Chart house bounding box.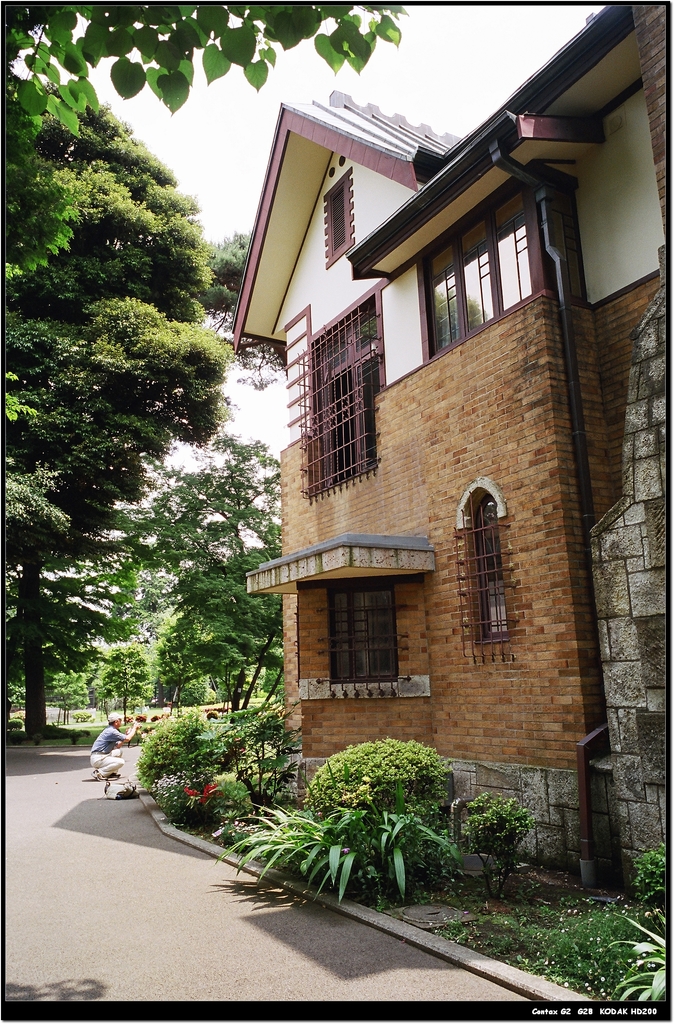
Charted: pyautogui.locateOnScreen(200, 51, 657, 881).
